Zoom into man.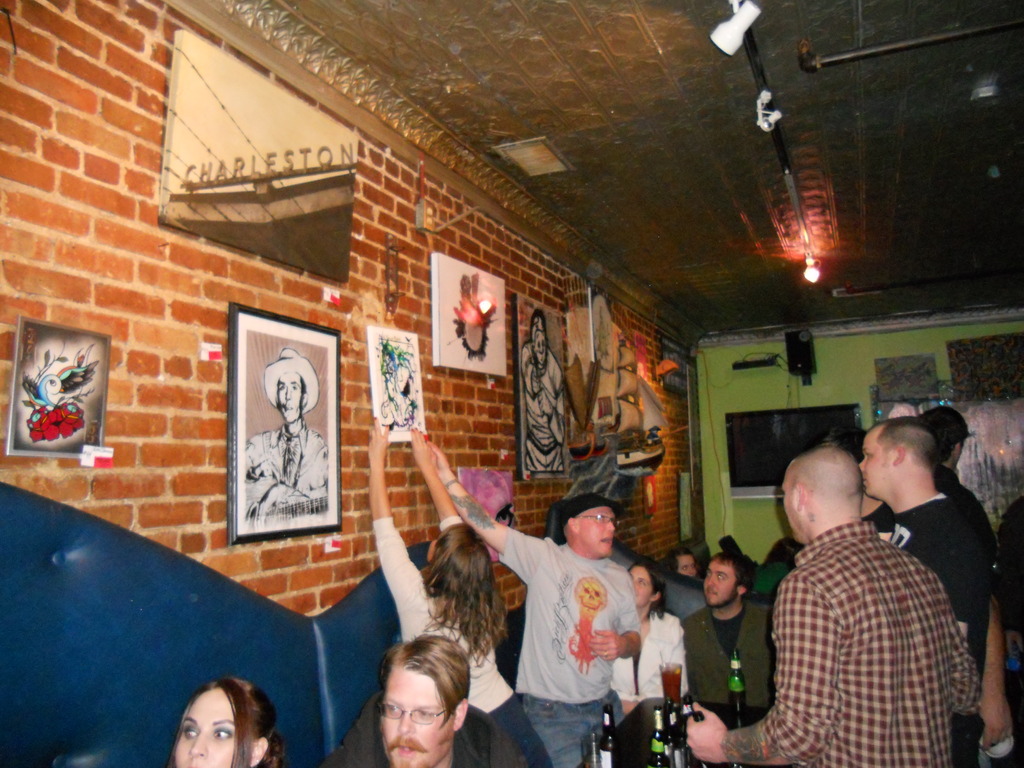
Zoom target: (431, 435, 643, 767).
